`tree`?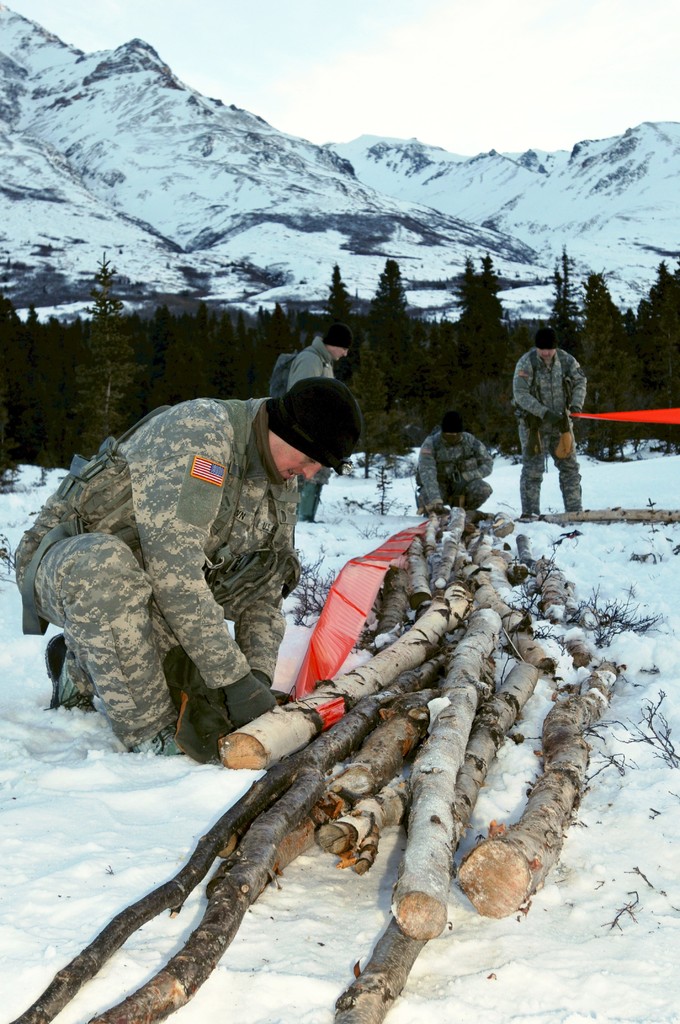
[638,252,679,455]
